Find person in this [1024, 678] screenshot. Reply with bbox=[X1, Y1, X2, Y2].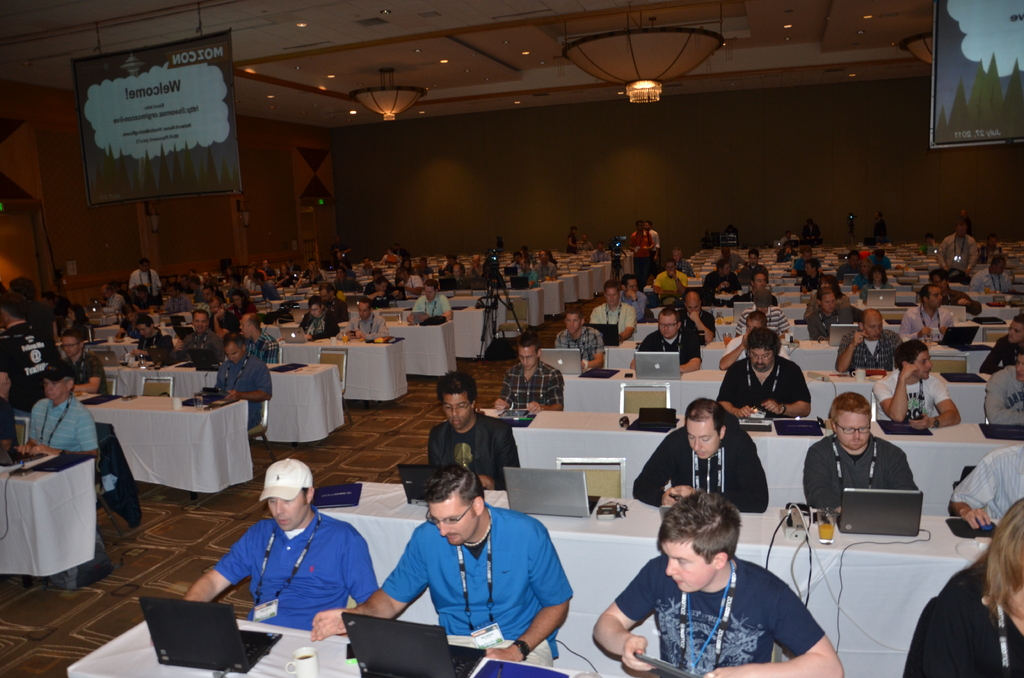
bbox=[593, 485, 846, 677].
